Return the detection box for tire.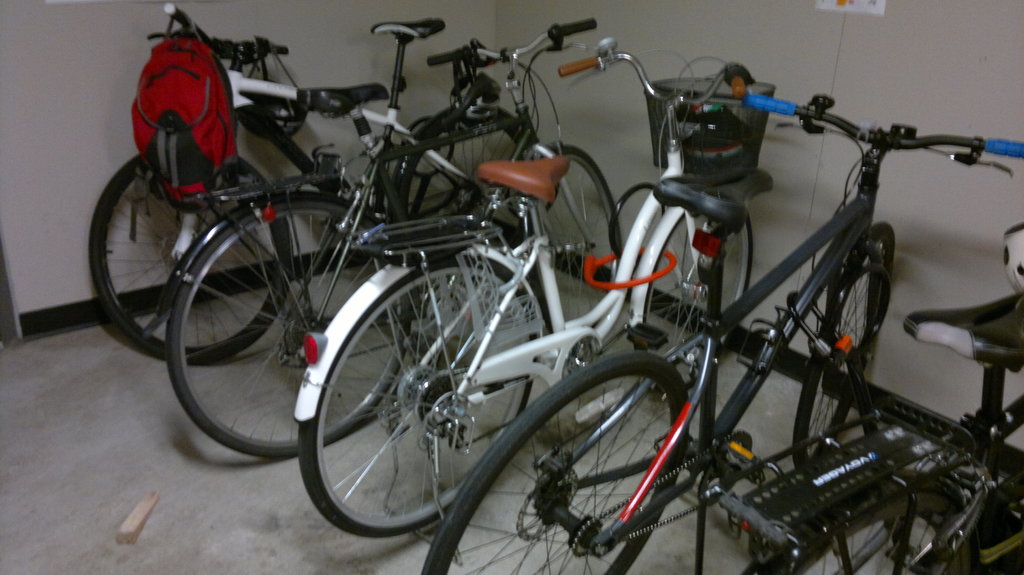
627,206,754,392.
